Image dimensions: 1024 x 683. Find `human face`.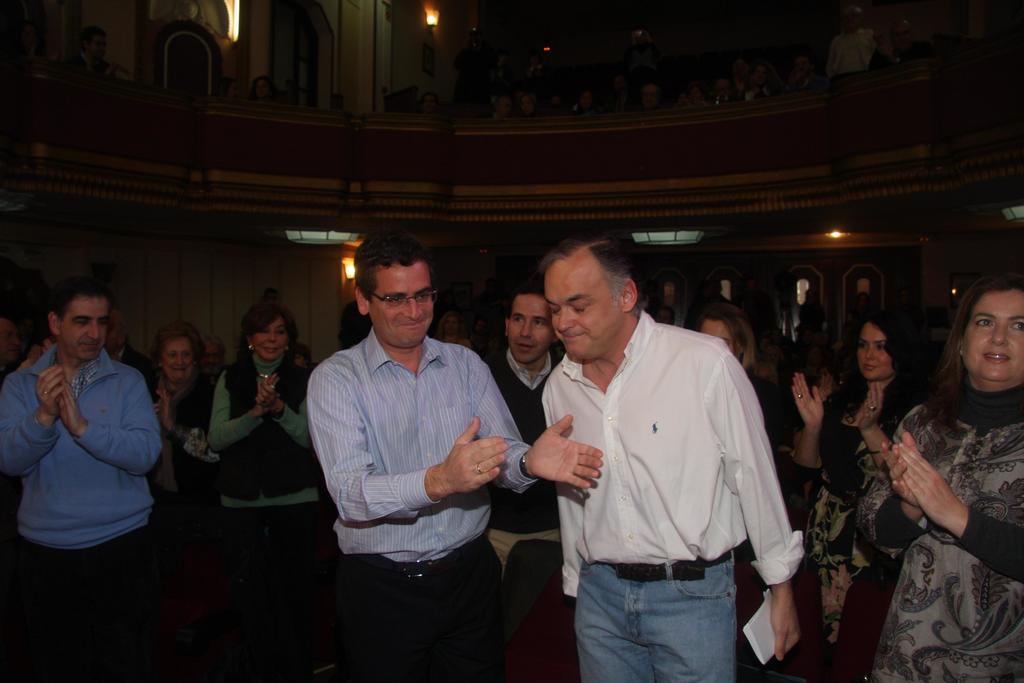
pyautogui.locateOnScreen(161, 332, 193, 386).
